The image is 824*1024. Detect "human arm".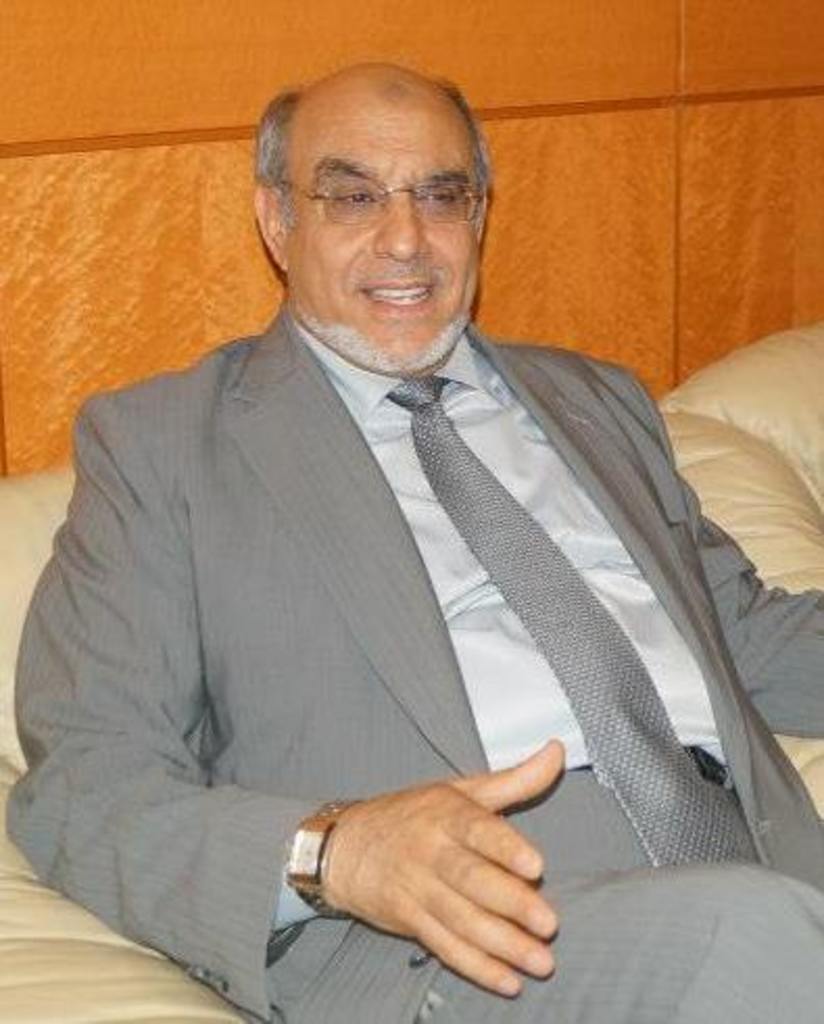
Detection: 628 355 822 736.
